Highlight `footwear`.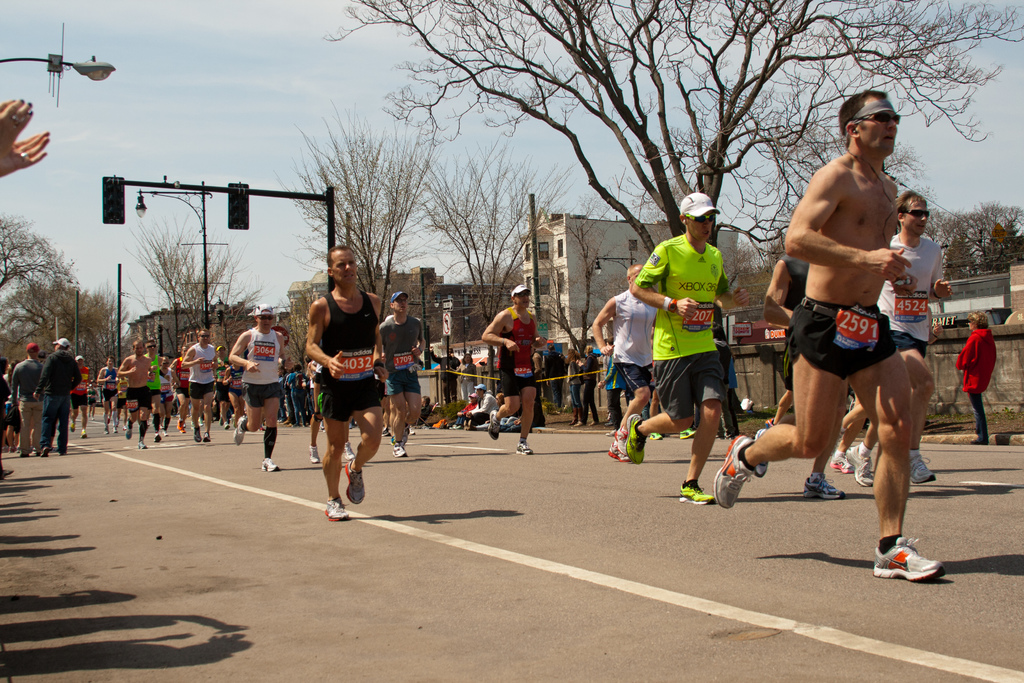
Highlighted region: select_region(516, 440, 531, 456).
